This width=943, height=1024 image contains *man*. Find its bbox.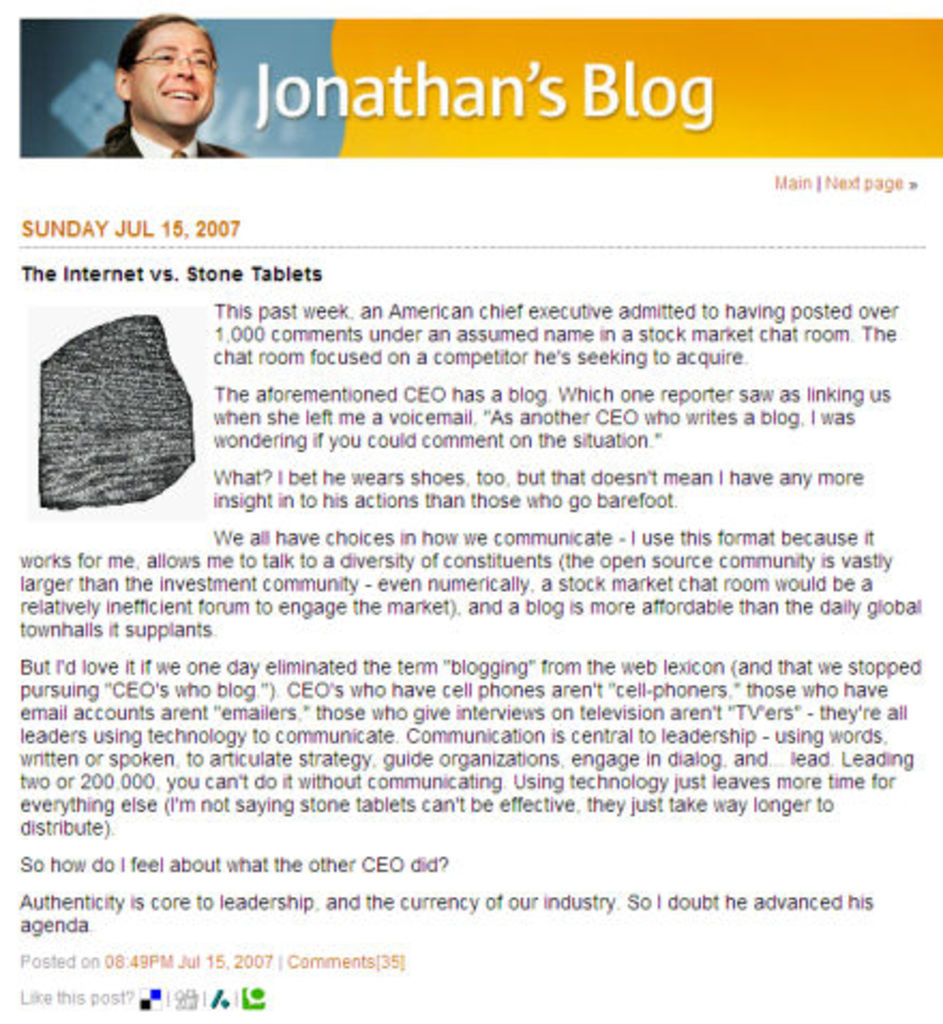
pyautogui.locateOnScreen(73, 13, 264, 159).
